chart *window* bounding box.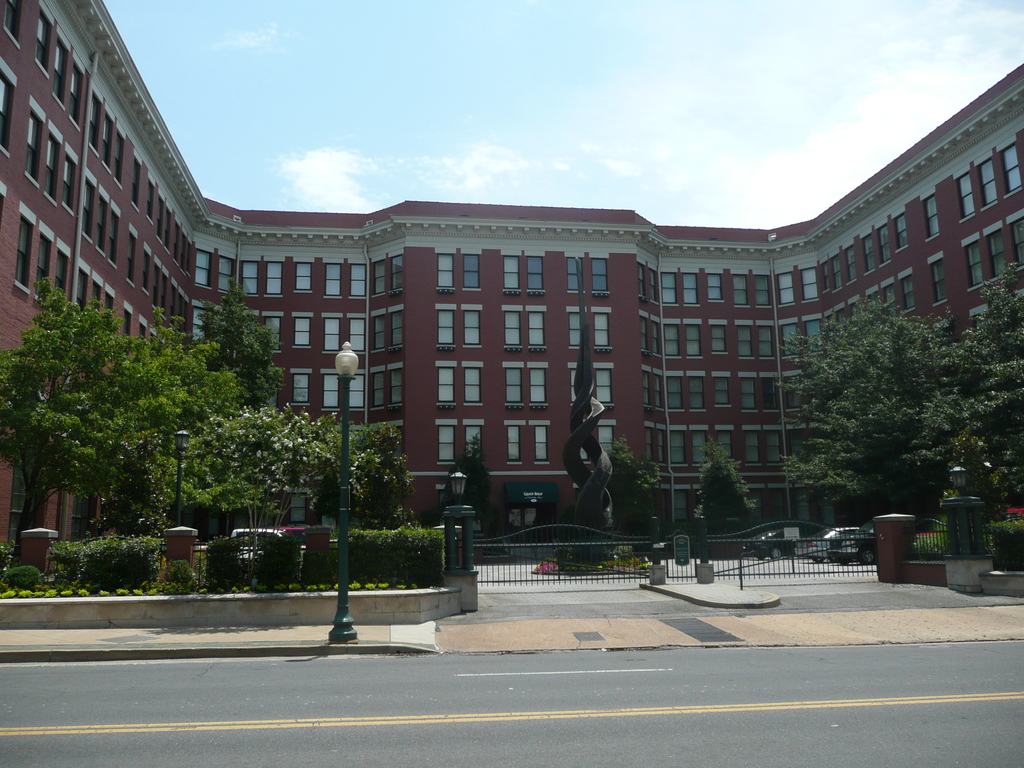
Charted: bbox=(24, 99, 47, 188).
